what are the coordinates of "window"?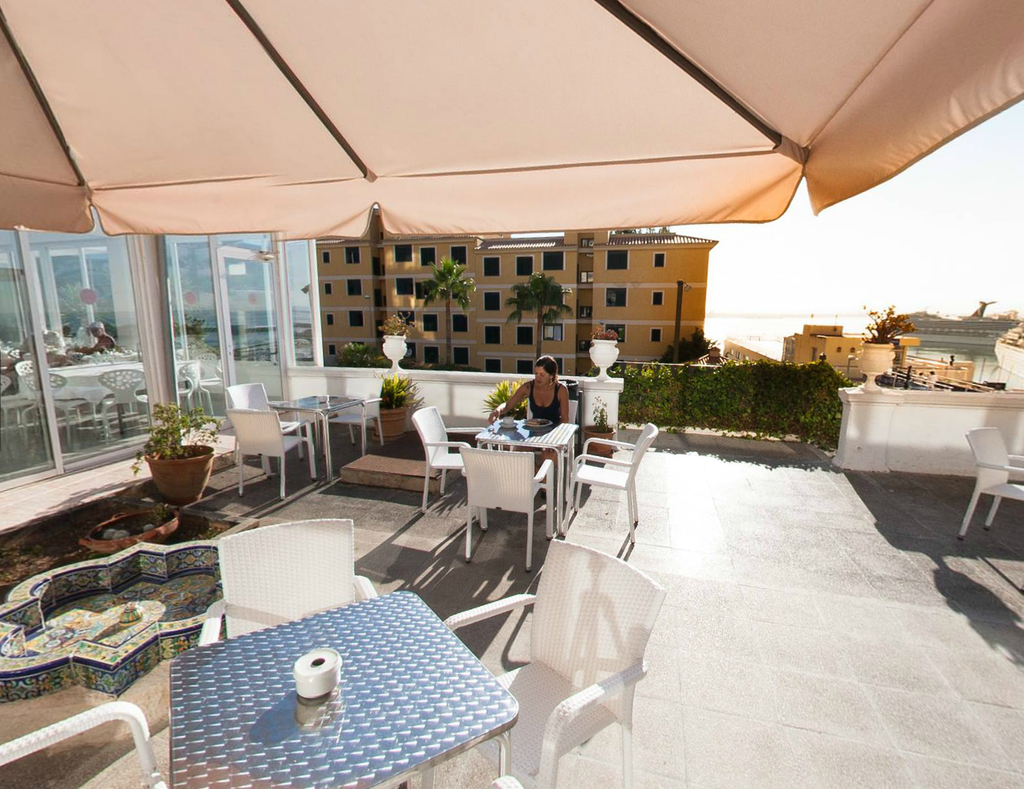
x1=425 y1=348 x2=442 y2=366.
